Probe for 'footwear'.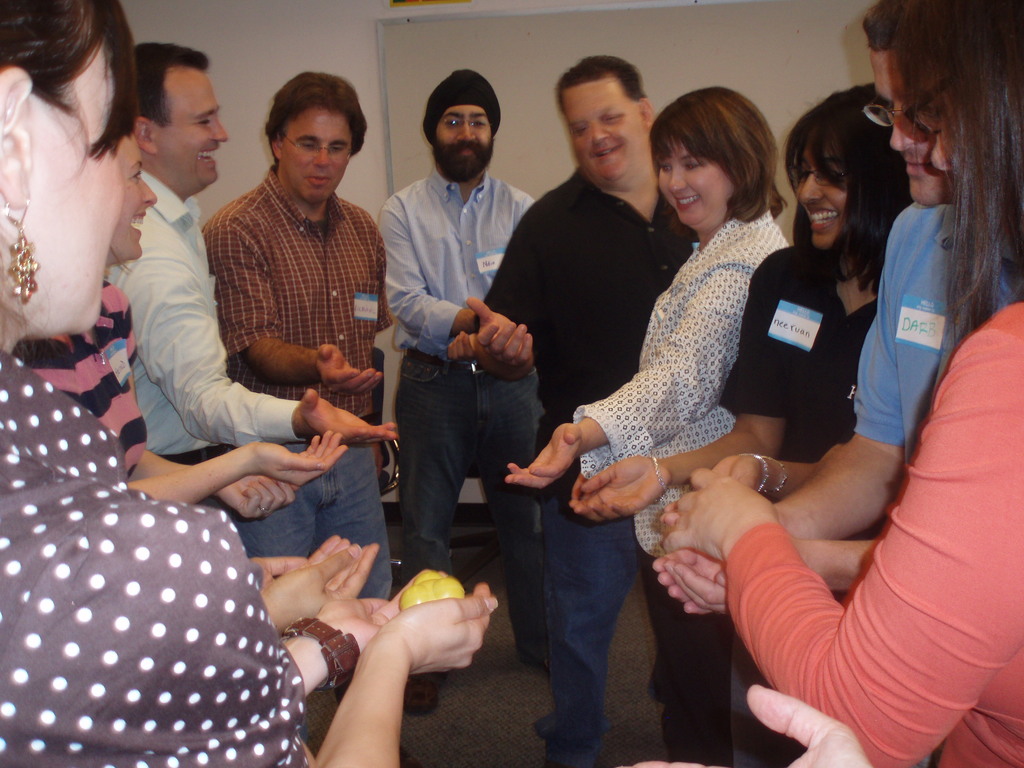
Probe result: box=[647, 662, 666, 704].
